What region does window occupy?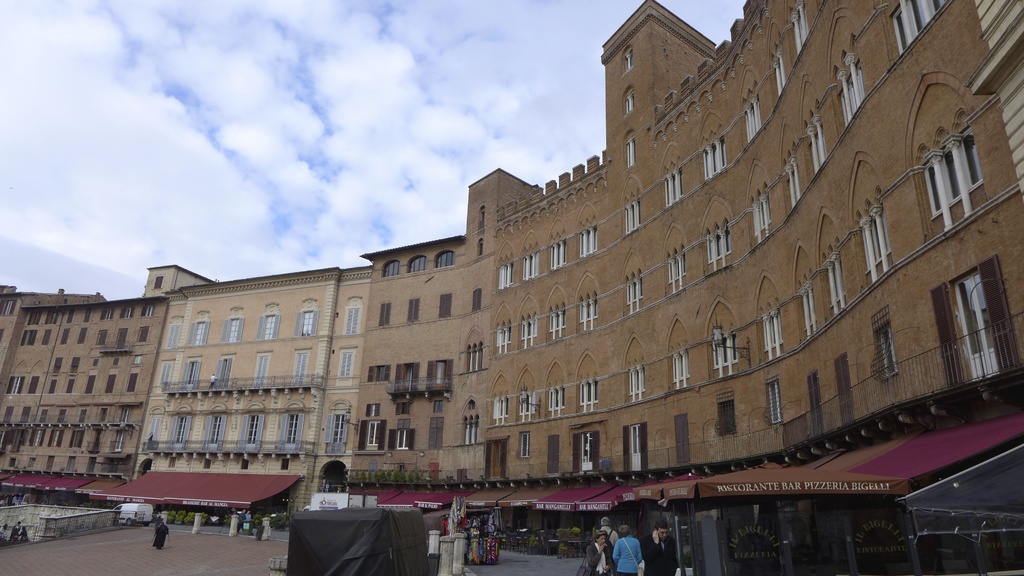
[824,251,855,326].
